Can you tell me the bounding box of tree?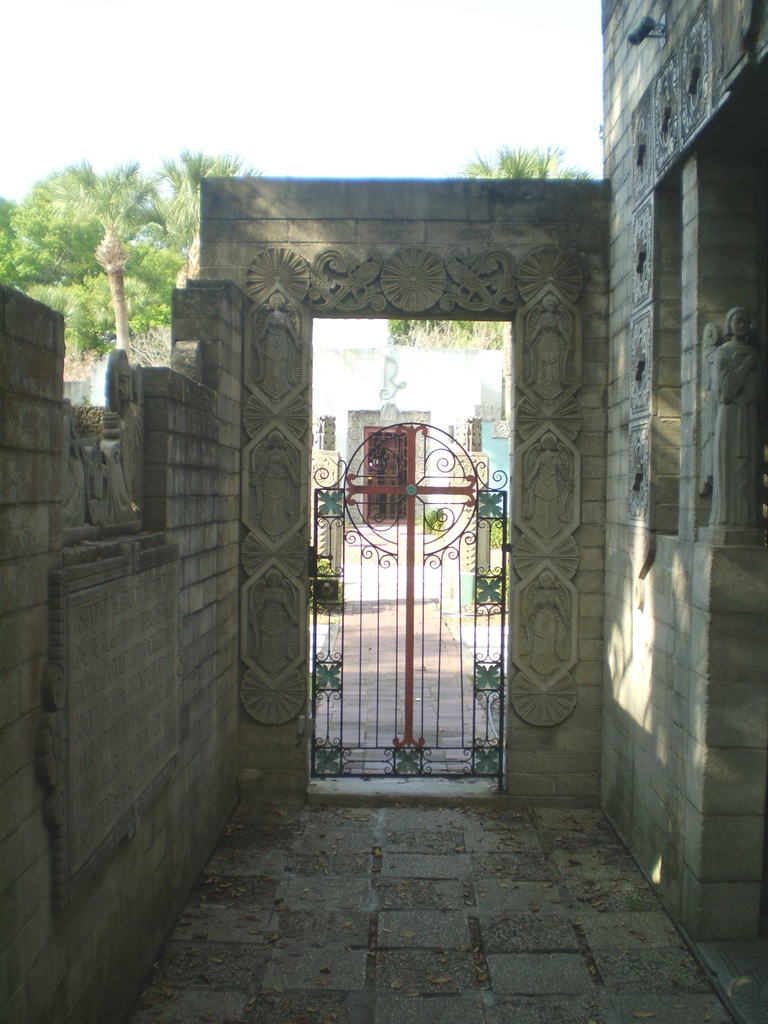
detection(448, 143, 582, 183).
